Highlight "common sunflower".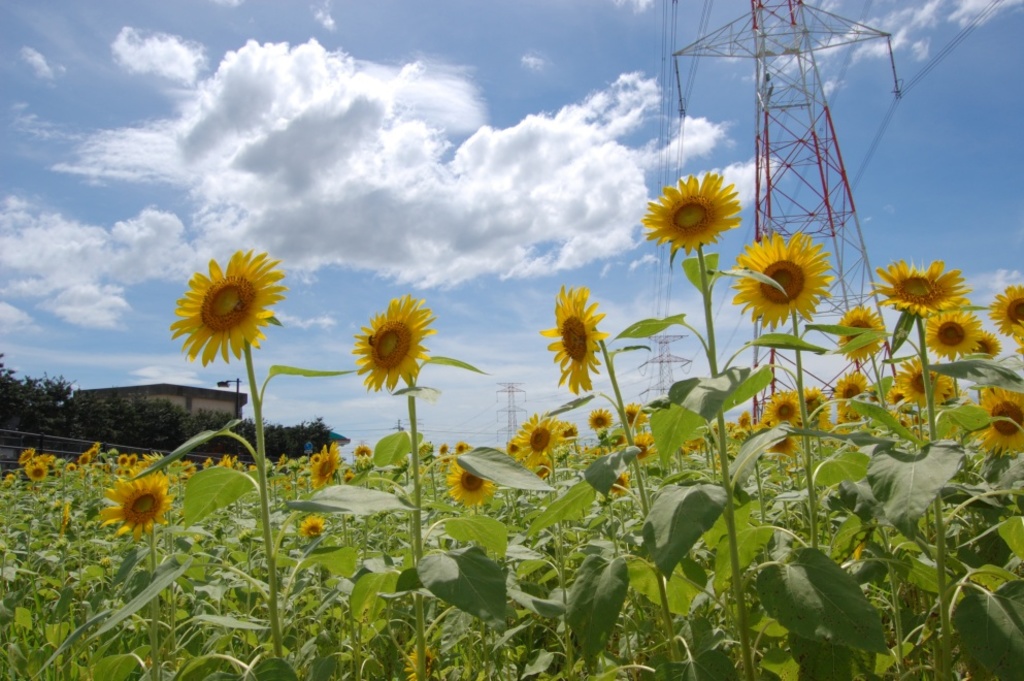
Highlighted region: Rect(444, 459, 493, 510).
